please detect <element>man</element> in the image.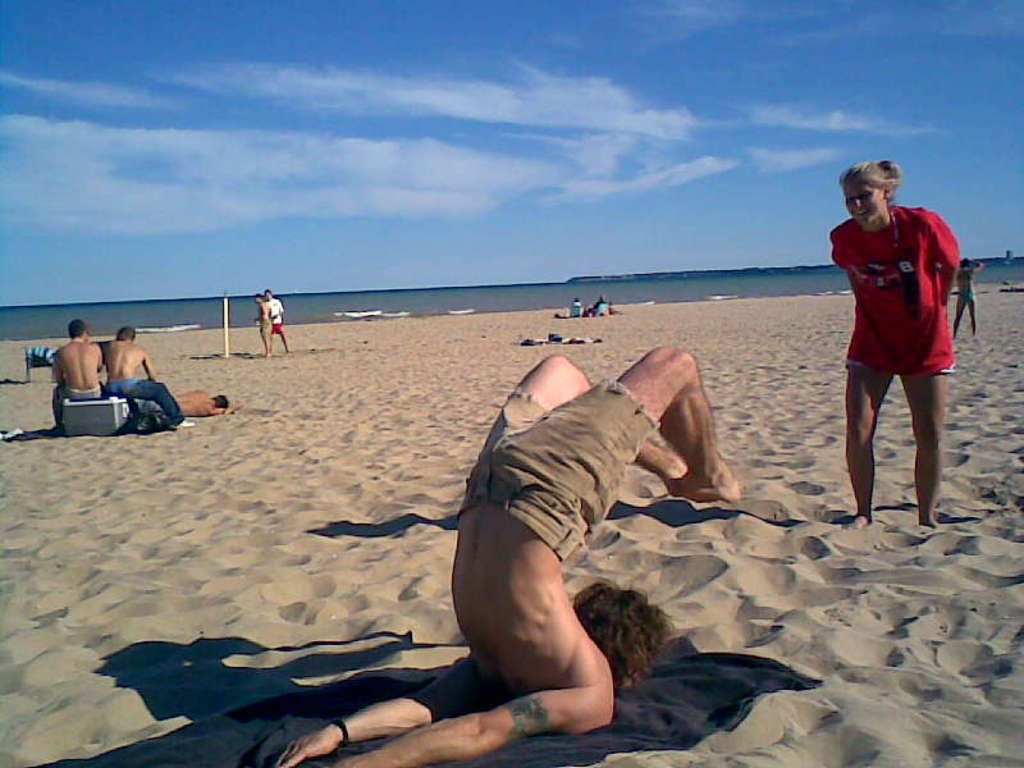
105 328 195 431.
